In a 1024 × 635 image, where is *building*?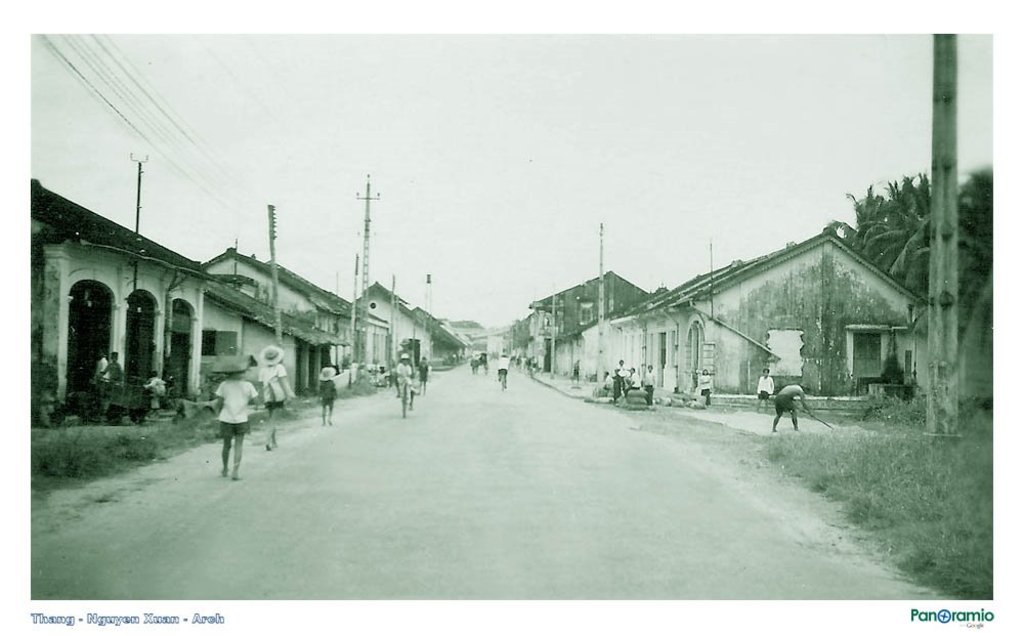
{"x1": 28, "y1": 176, "x2": 940, "y2": 428}.
